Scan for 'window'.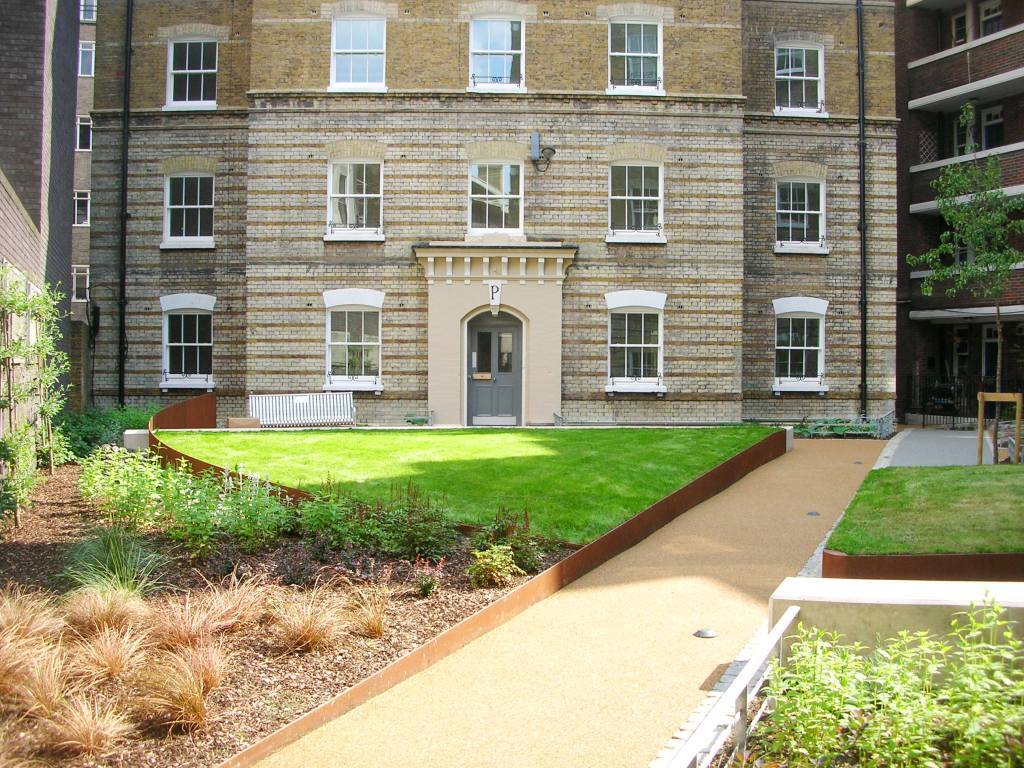
Scan result: x1=328, y1=313, x2=379, y2=379.
